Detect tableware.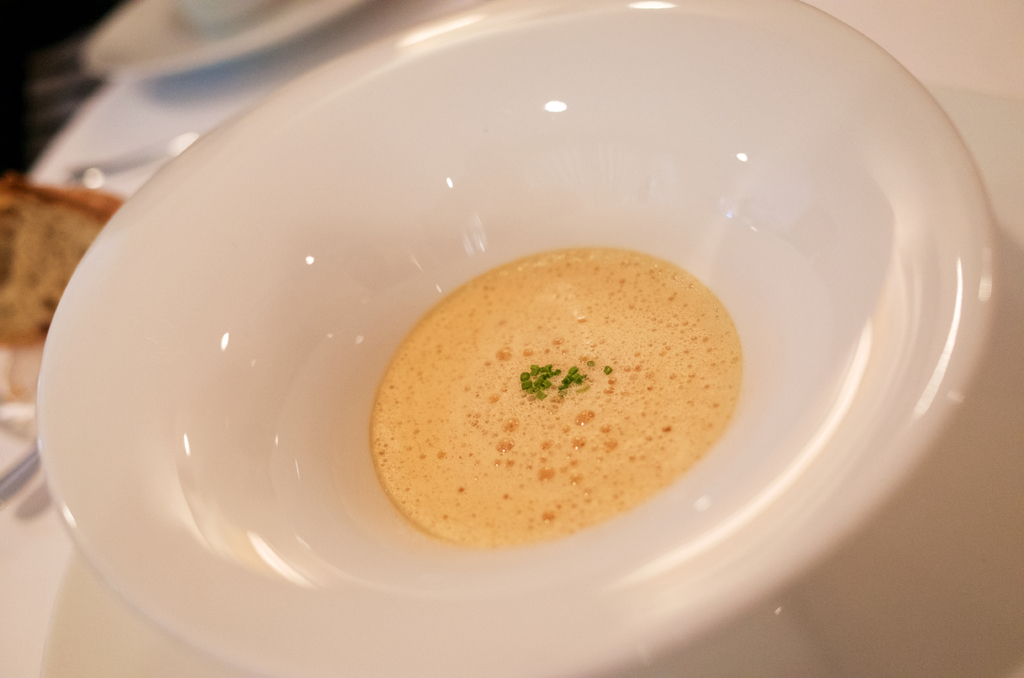
Detected at [x1=29, y1=0, x2=1013, y2=677].
